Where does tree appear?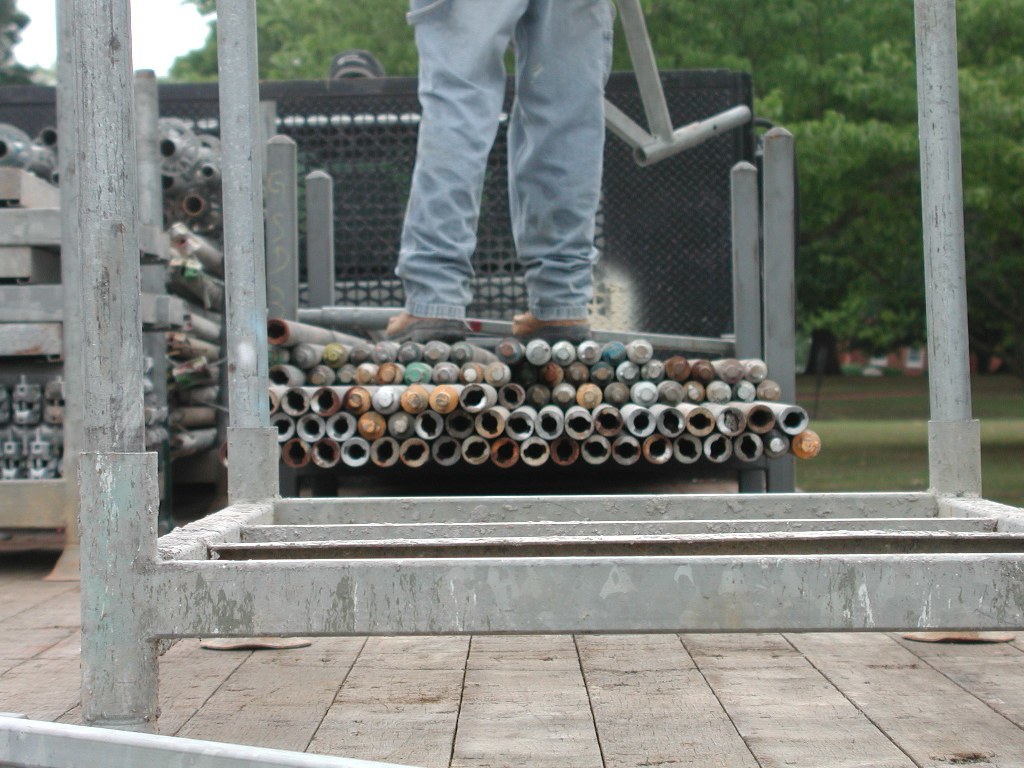
Appears at bbox(610, 0, 1020, 376).
